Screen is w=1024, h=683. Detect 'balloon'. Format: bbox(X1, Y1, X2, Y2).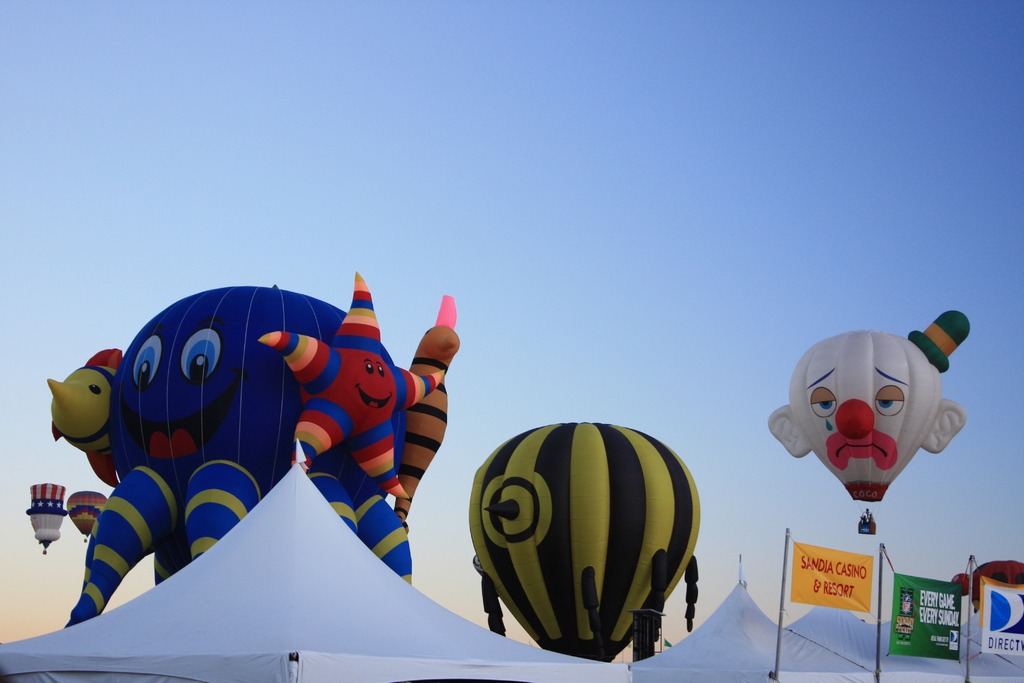
bbox(468, 420, 703, 666).
